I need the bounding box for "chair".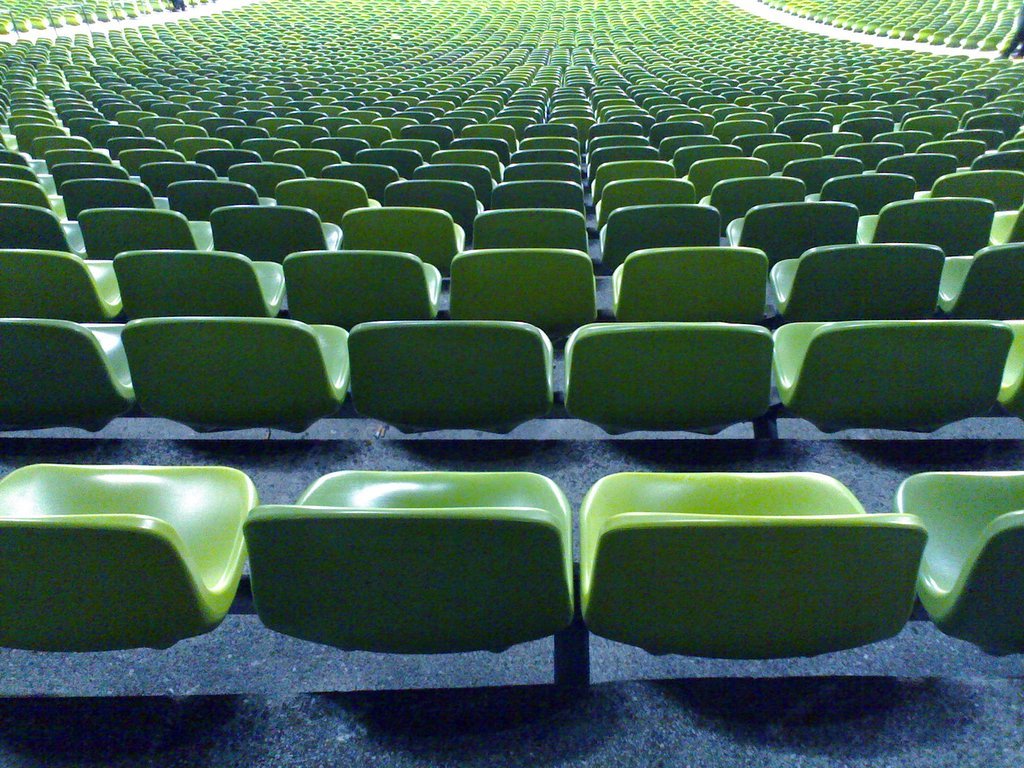
Here it is: x1=414 y1=158 x2=488 y2=199.
